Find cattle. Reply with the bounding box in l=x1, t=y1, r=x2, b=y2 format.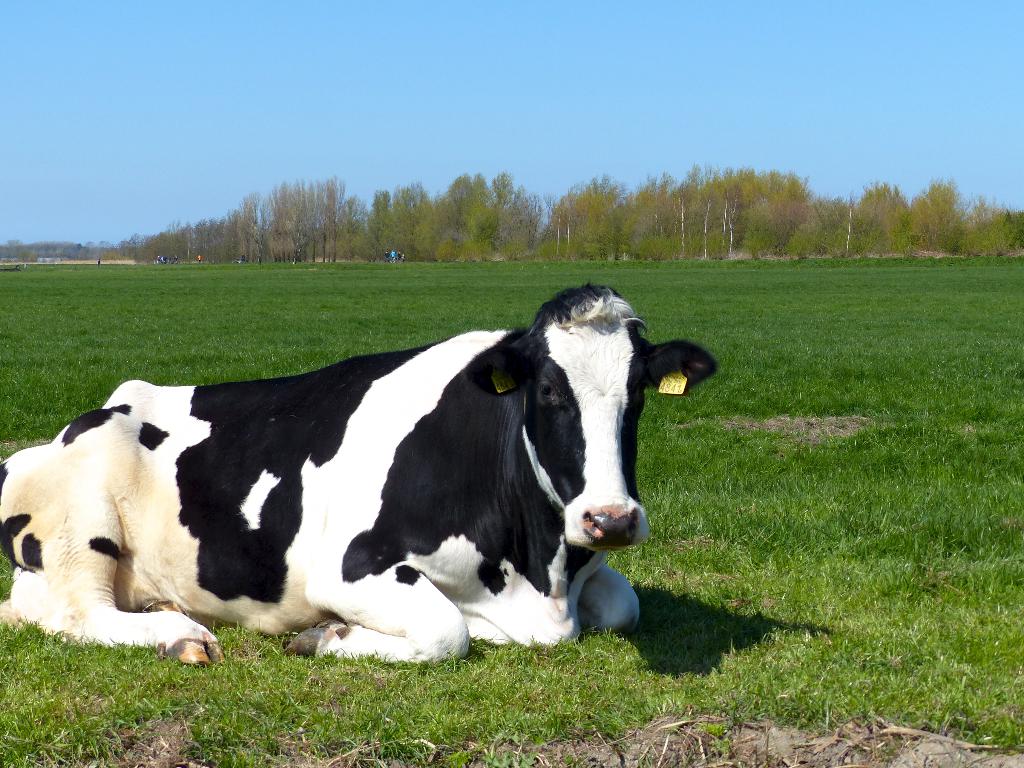
l=0, t=287, r=720, b=663.
